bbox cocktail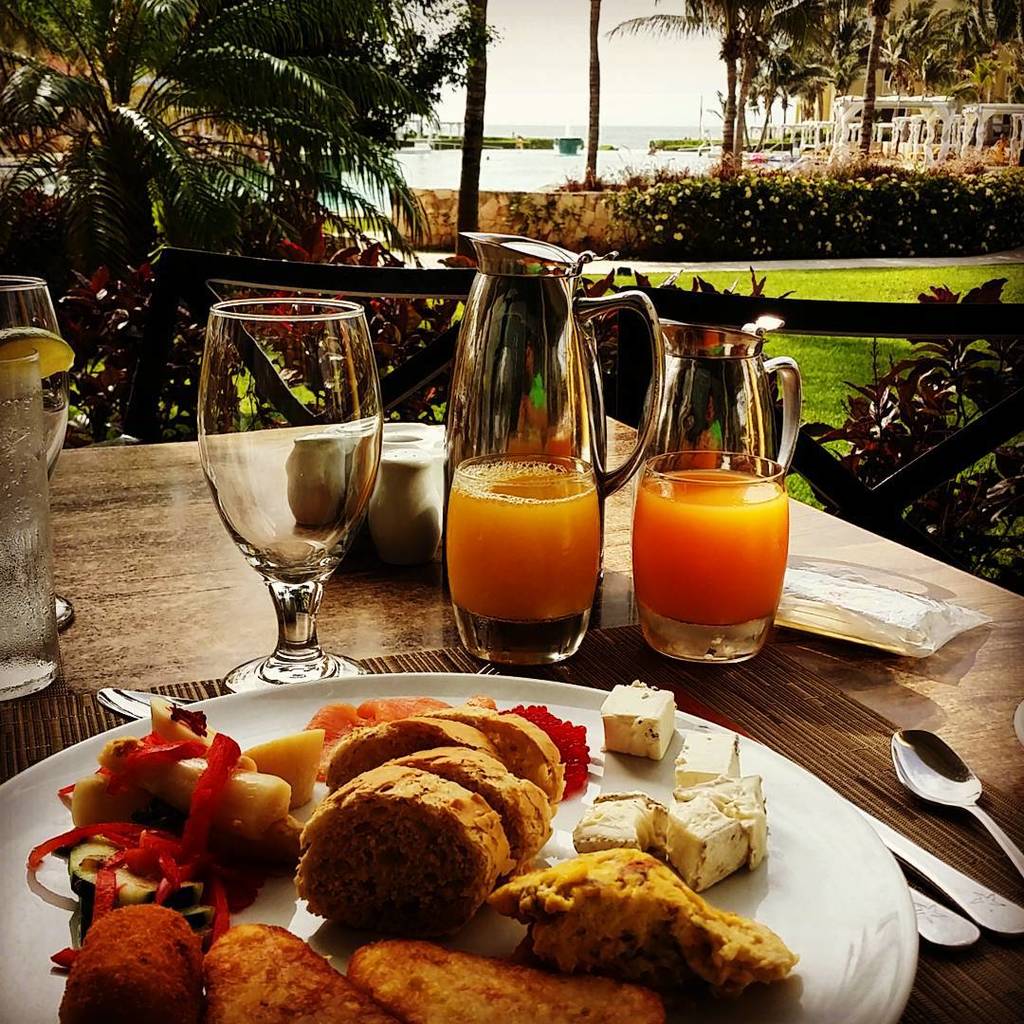
(613, 435, 792, 658)
